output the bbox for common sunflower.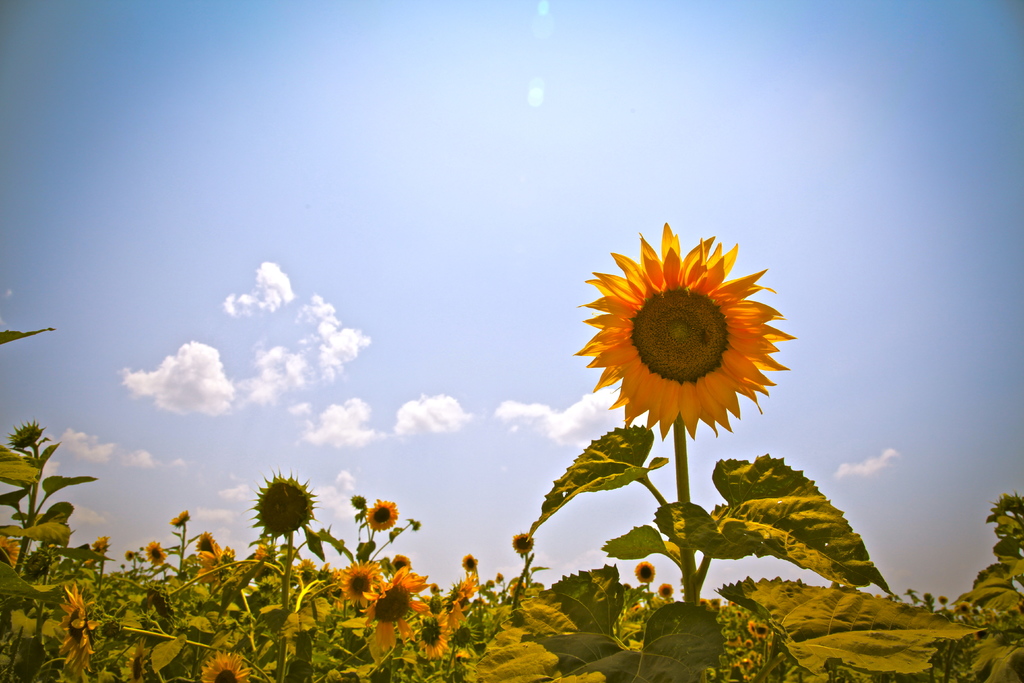
bbox(514, 532, 538, 555).
